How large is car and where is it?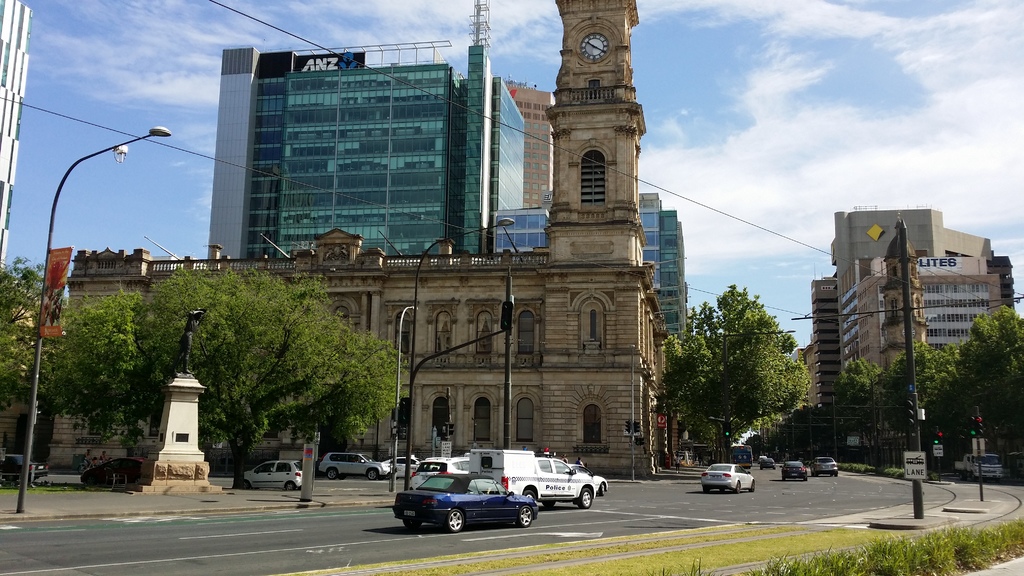
Bounding box: select_region(472, 451, 596, 507).
